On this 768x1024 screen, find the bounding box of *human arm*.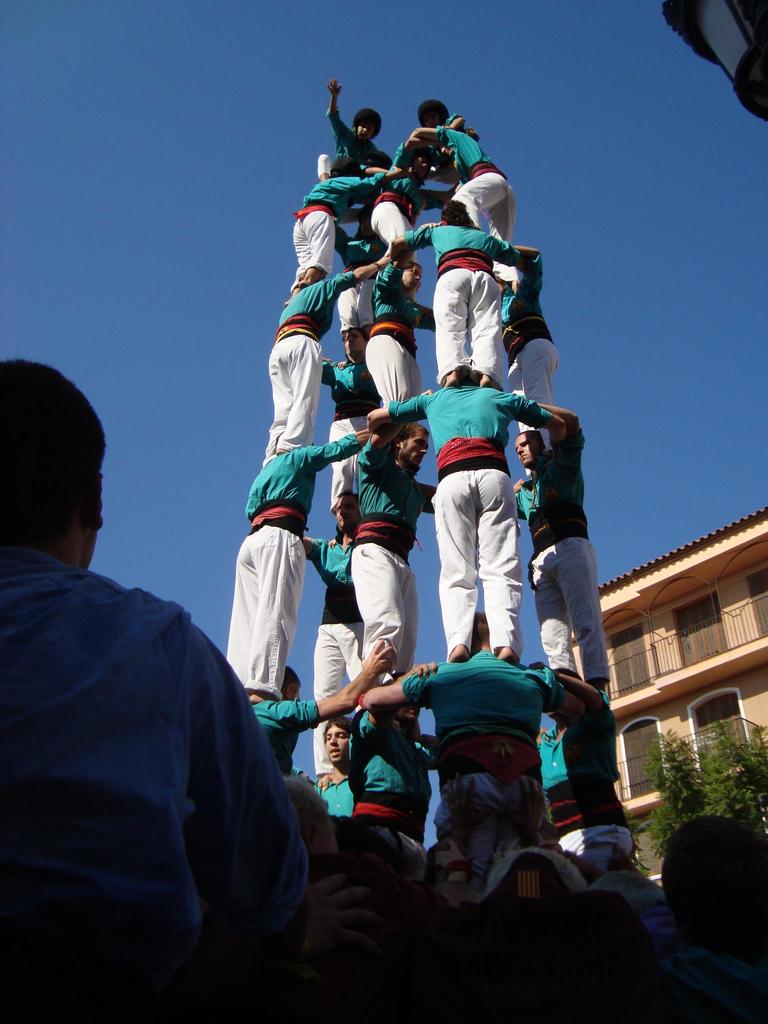
Bounding box: bbox=[383, 218, 438, 252].
